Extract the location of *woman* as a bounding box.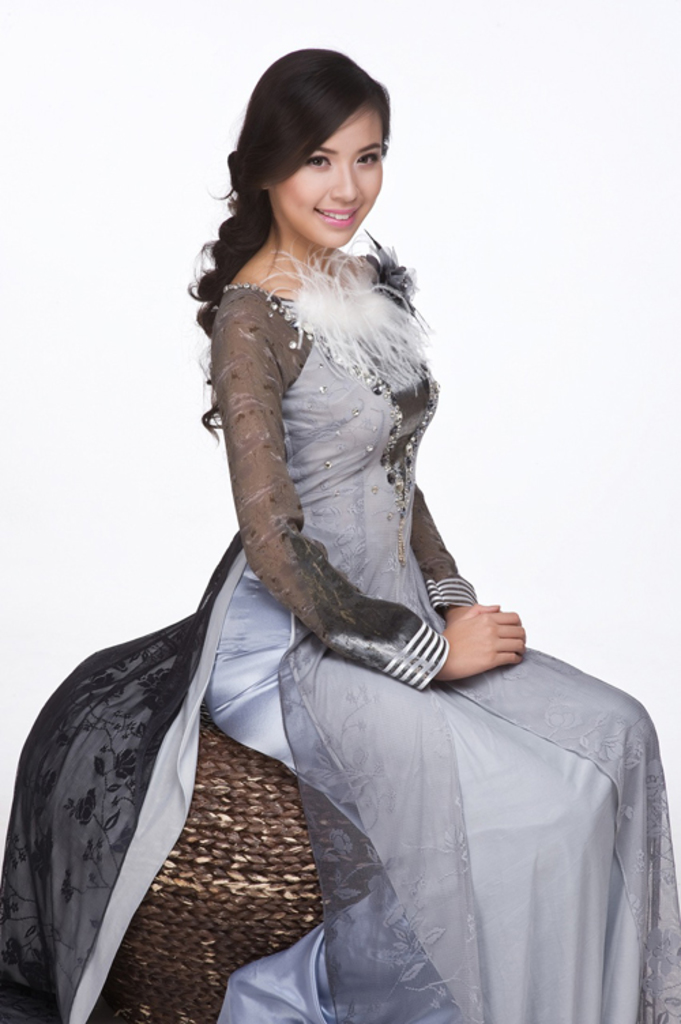
0, 33, 680, 1023.
